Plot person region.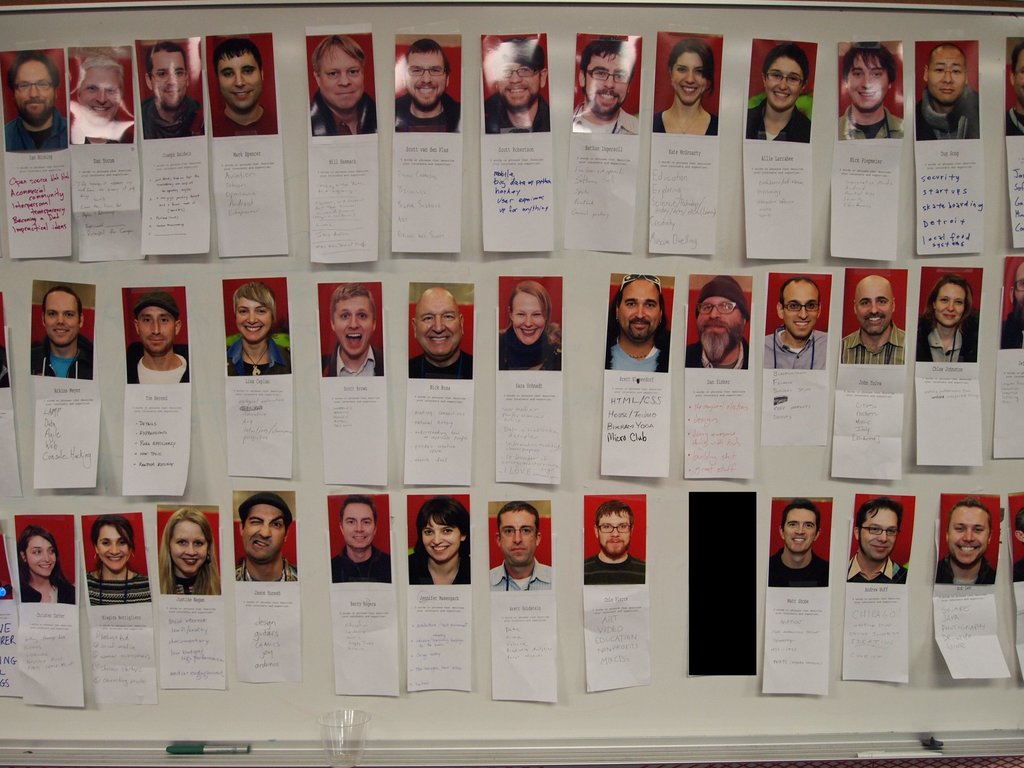
Plotted at x1=339 y1=494 x2=395 y2=588.
